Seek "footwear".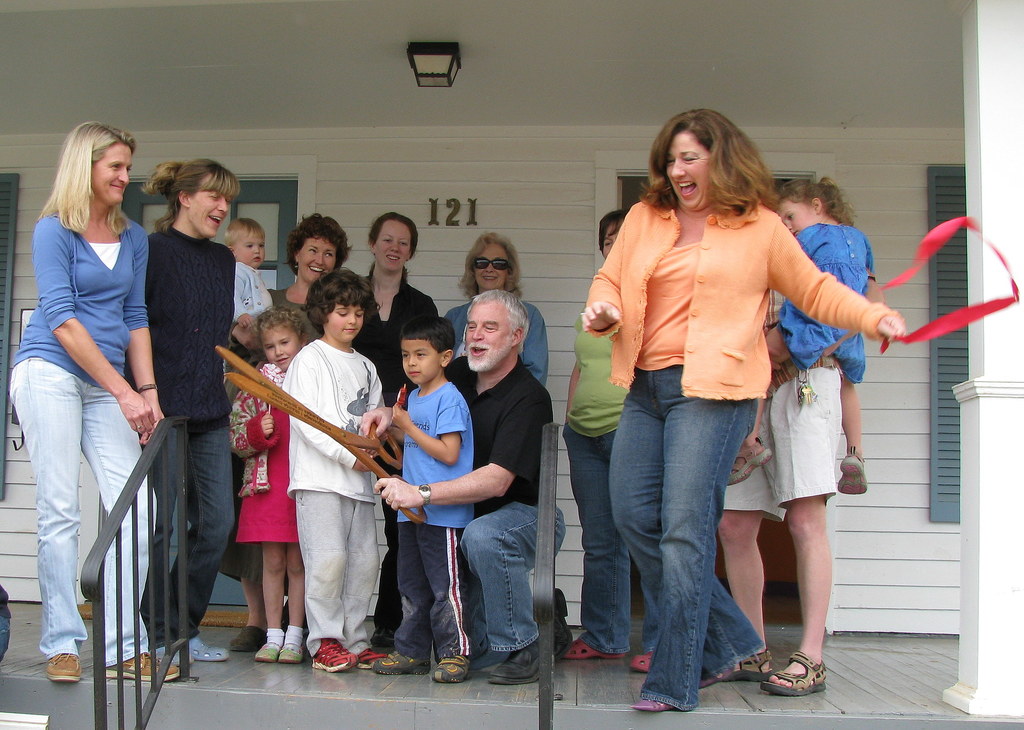
[left=566, top=628, right=612, bottom=659].
